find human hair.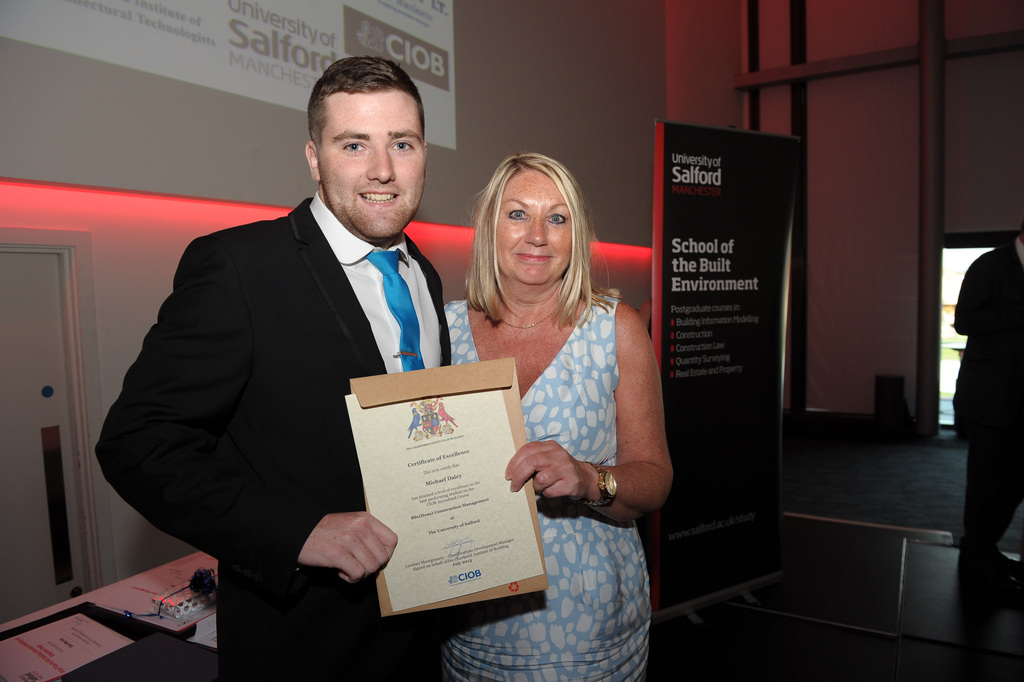
crop(311, 57, 427, 153).
